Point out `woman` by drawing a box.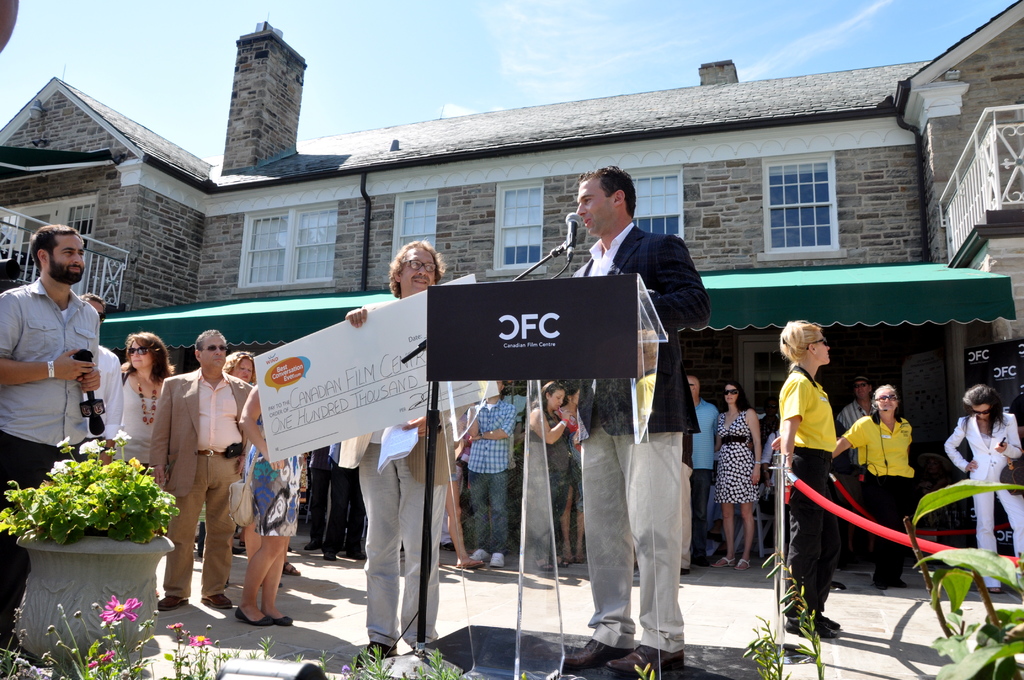
rect(830, 382, 916, 590).
